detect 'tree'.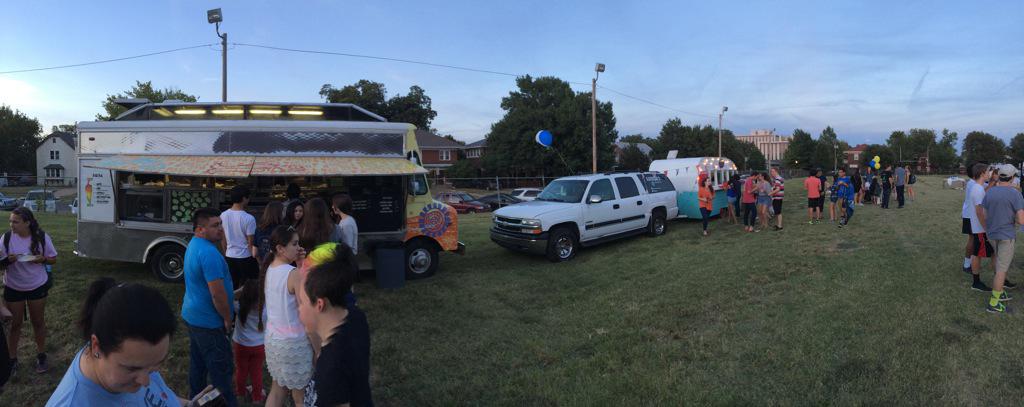
Detected at BBox(305, 67, 436, 138).
